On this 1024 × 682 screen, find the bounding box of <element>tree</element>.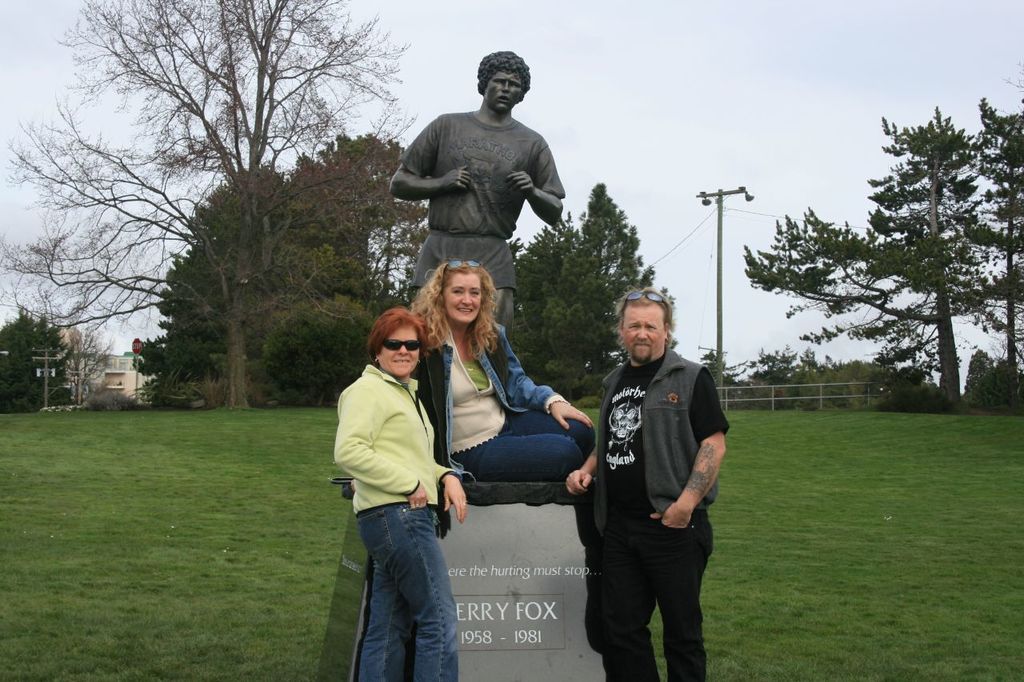
Bounding box: box=[134, 163, 325, 405].
